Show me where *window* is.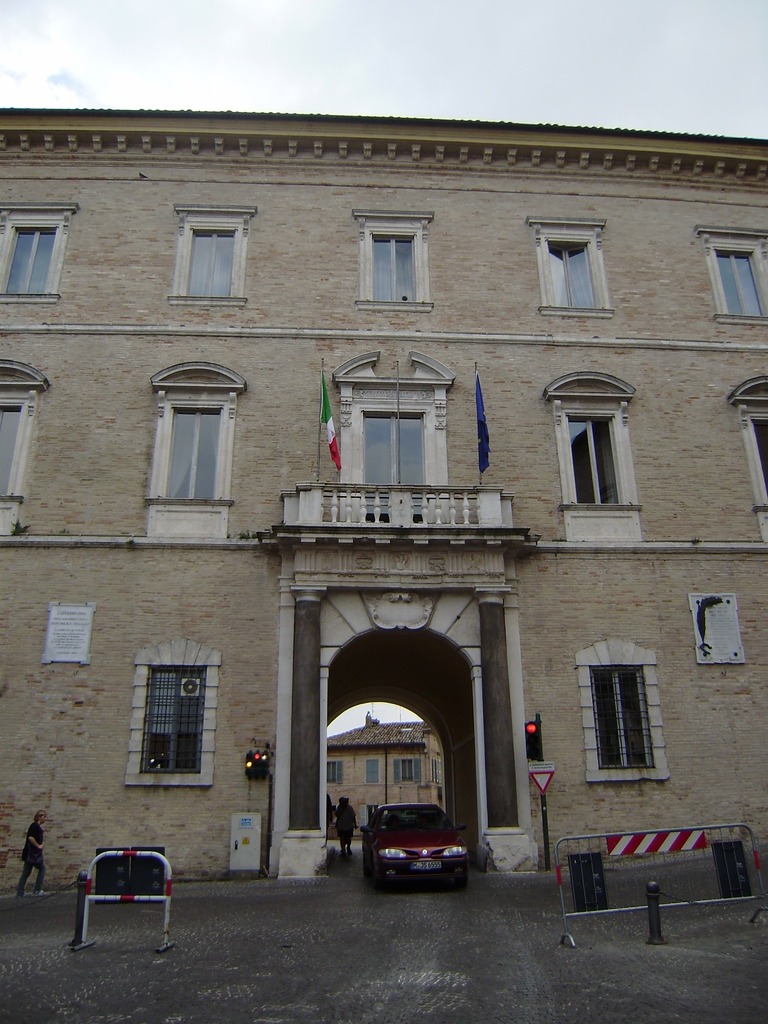
*window* is at x1=524, y1=216, x2=614, y2=314.
